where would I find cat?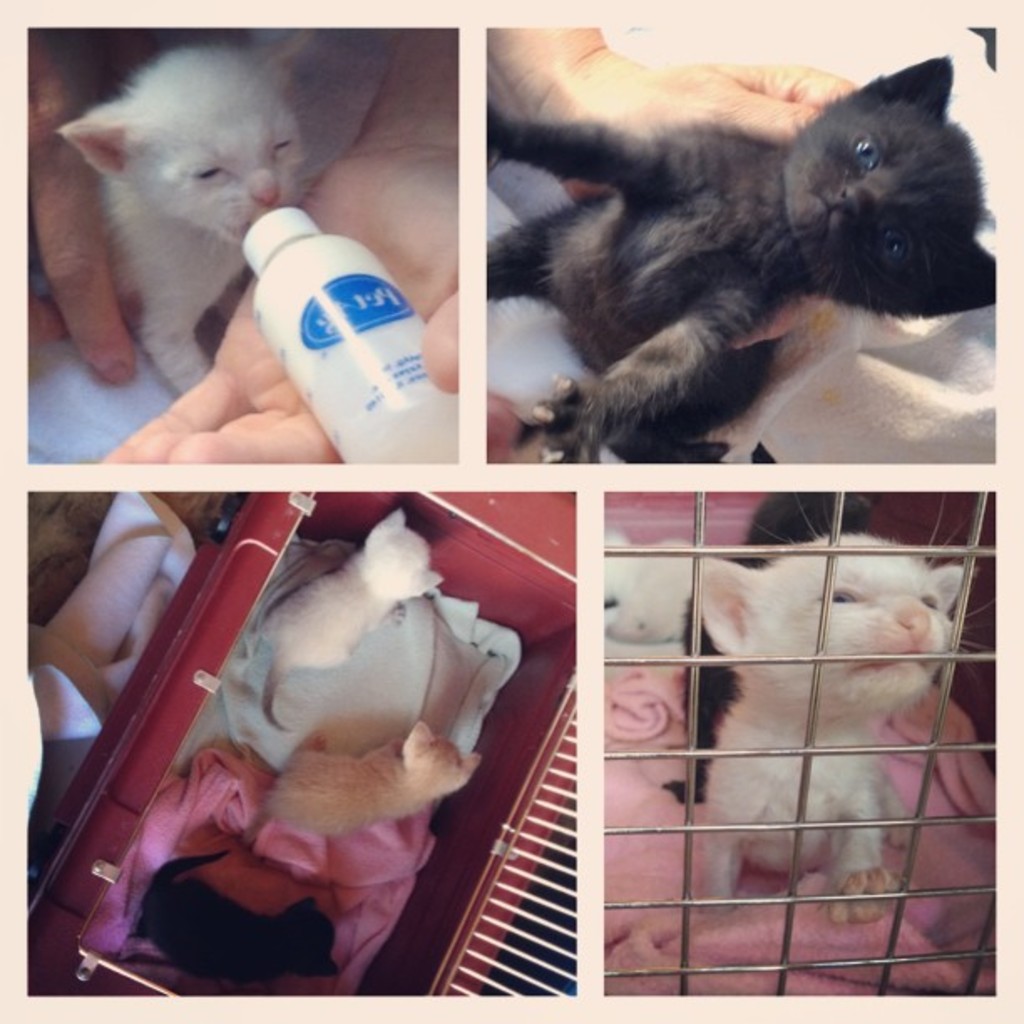
At box(684, 504, 984, 934).
